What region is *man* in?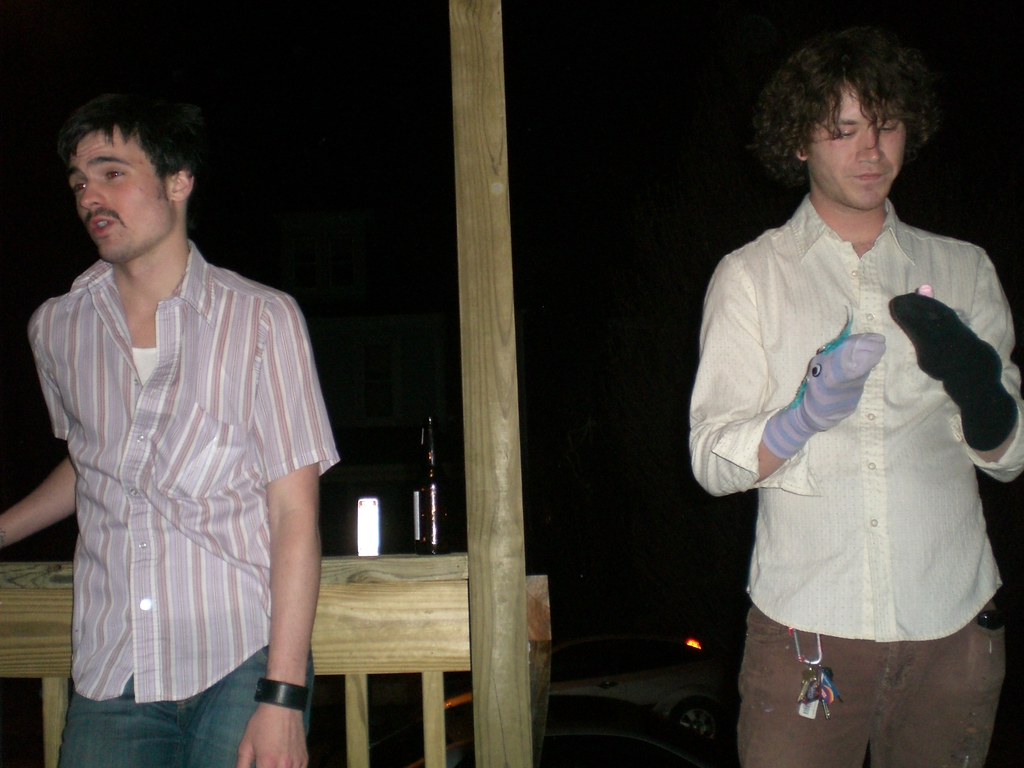
bbox(0, 95, 340, 767).
